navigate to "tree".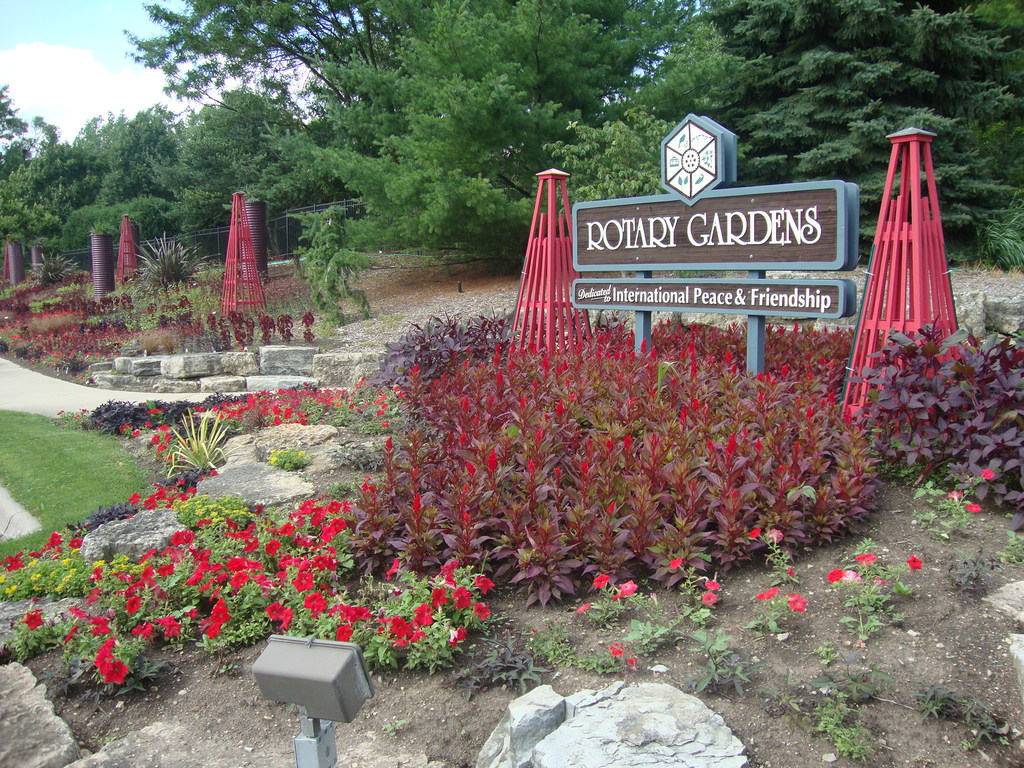
Navigation target: (x1=118, y1=0, x2=701, y2=333).
